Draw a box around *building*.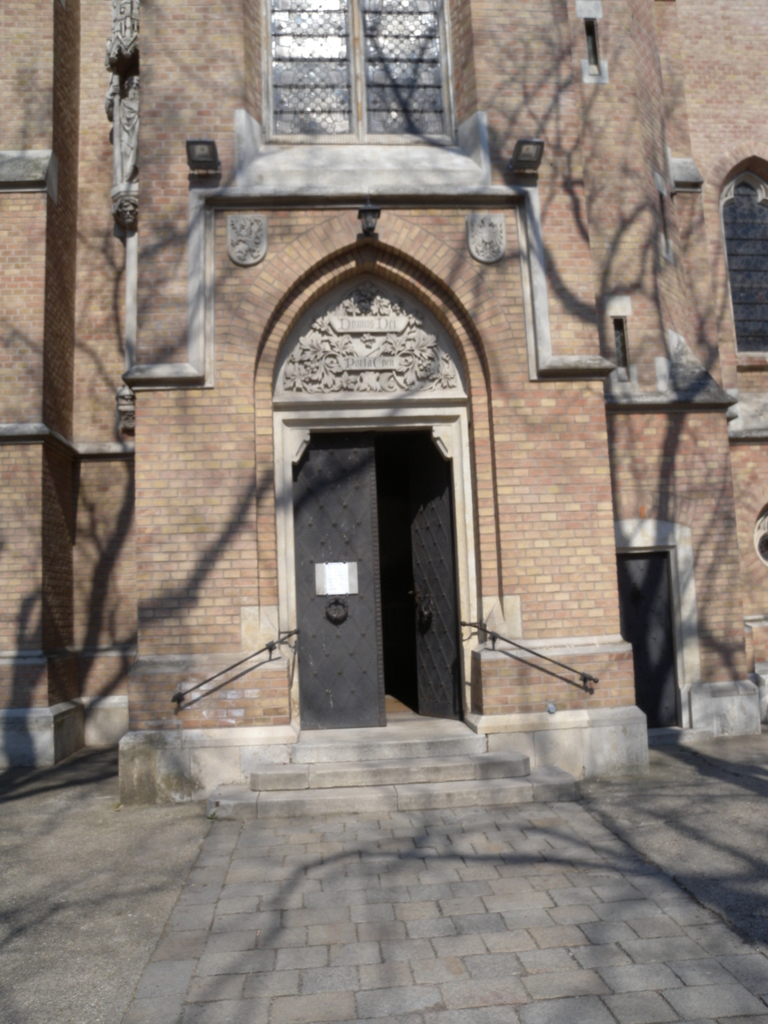
locate(0, 0, 767, 801).
